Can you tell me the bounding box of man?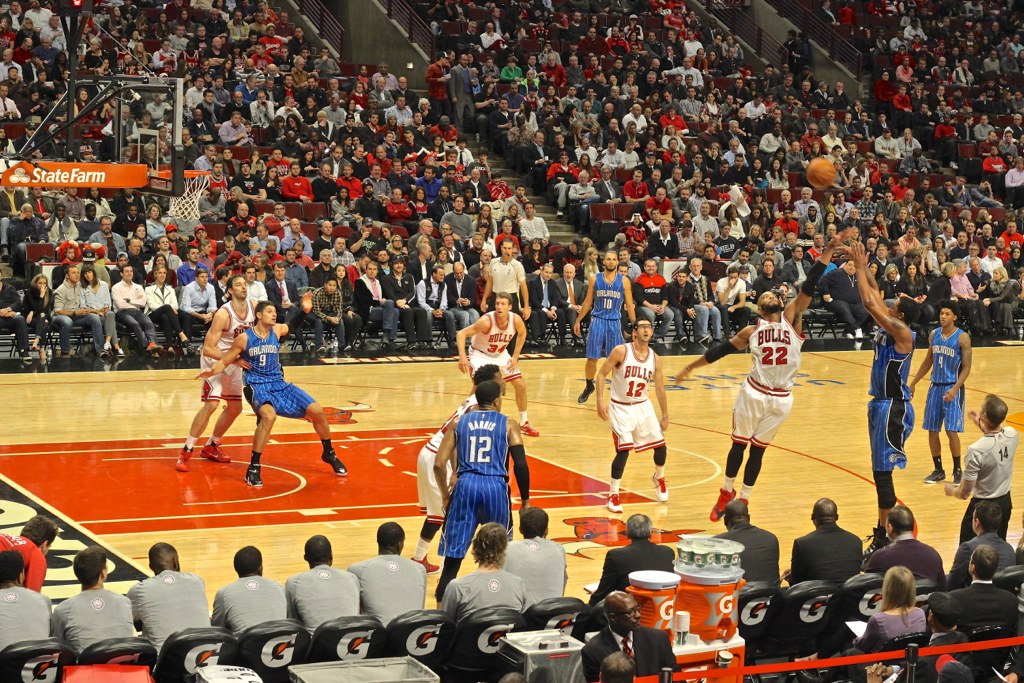
pyautogui.locateOnScreen(931, 82, 961, 111).
